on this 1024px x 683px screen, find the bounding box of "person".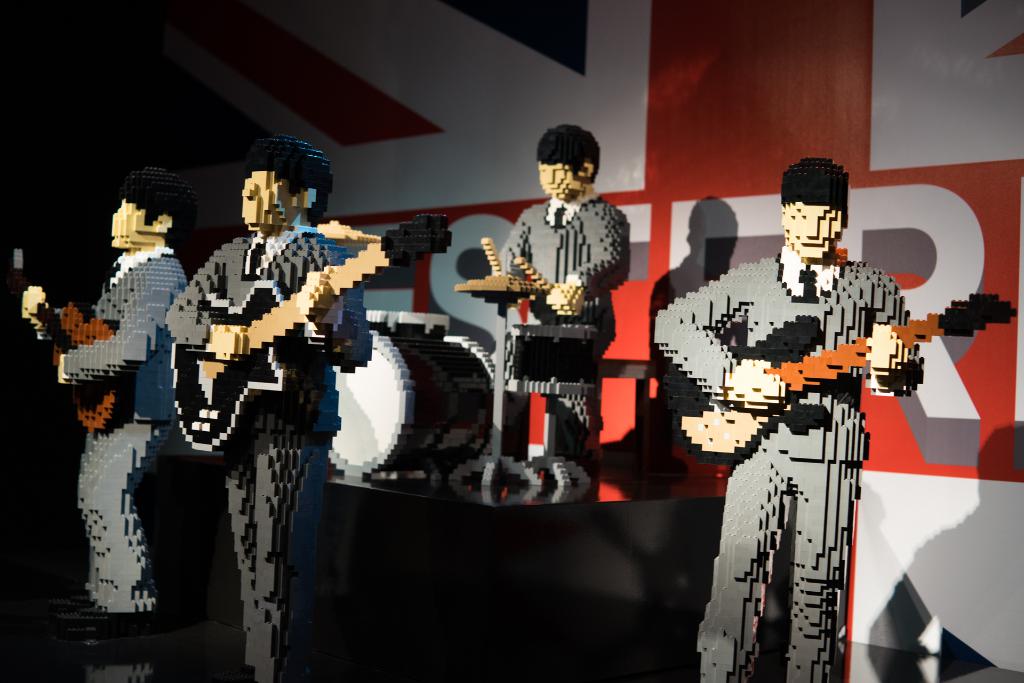
Bounding box: 164 129 374 682.
